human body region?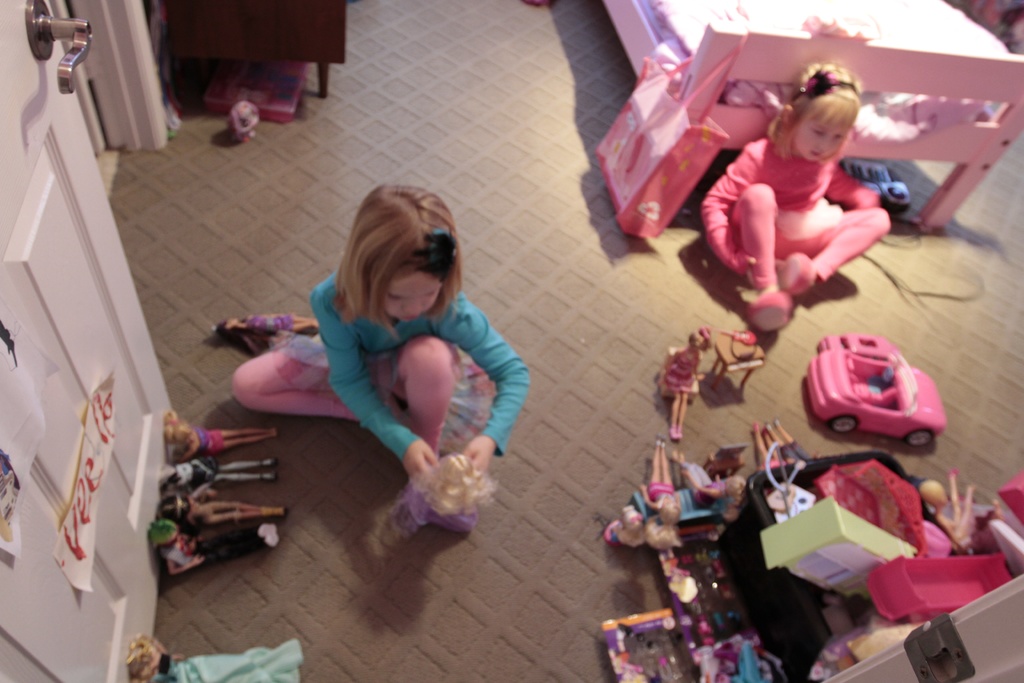
163:529:283:581
